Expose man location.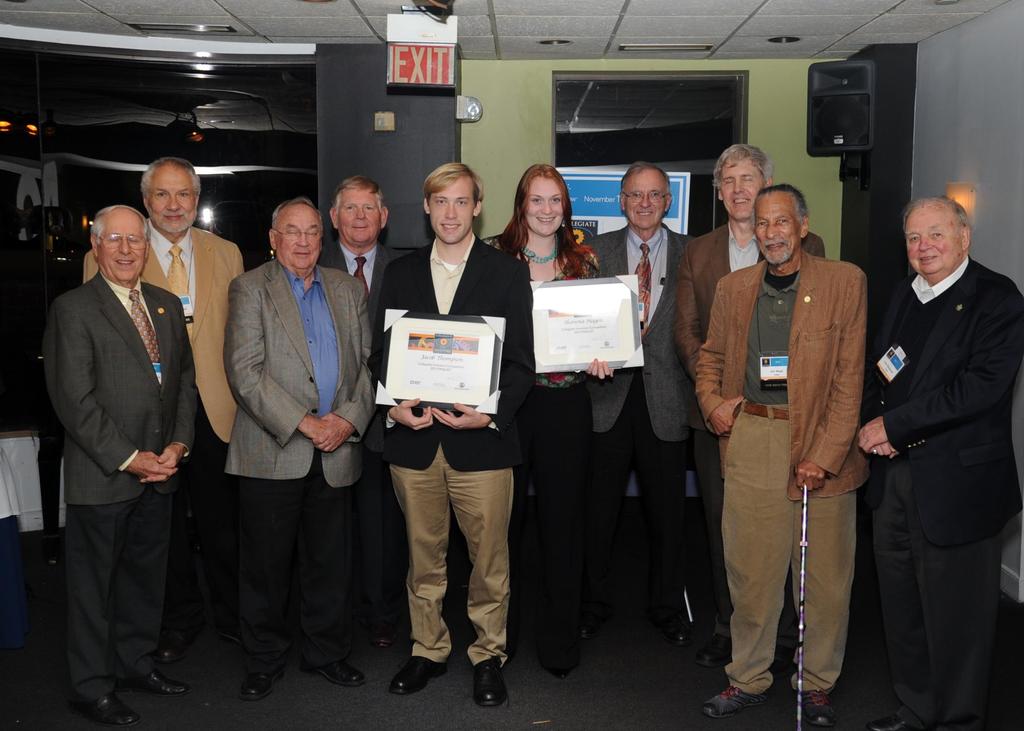
Exposed at left=216, top=188, right=385, bottom=697.
